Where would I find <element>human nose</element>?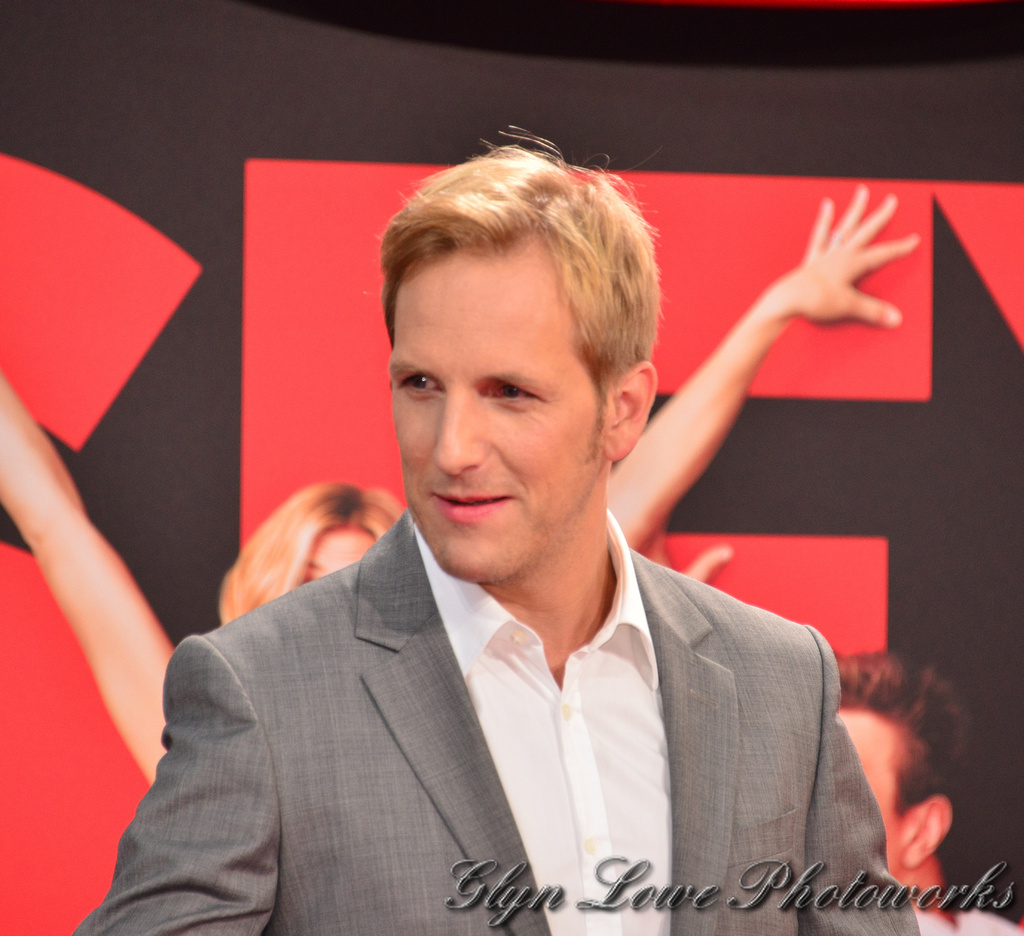
At <box>433,390,482,476</box>.
